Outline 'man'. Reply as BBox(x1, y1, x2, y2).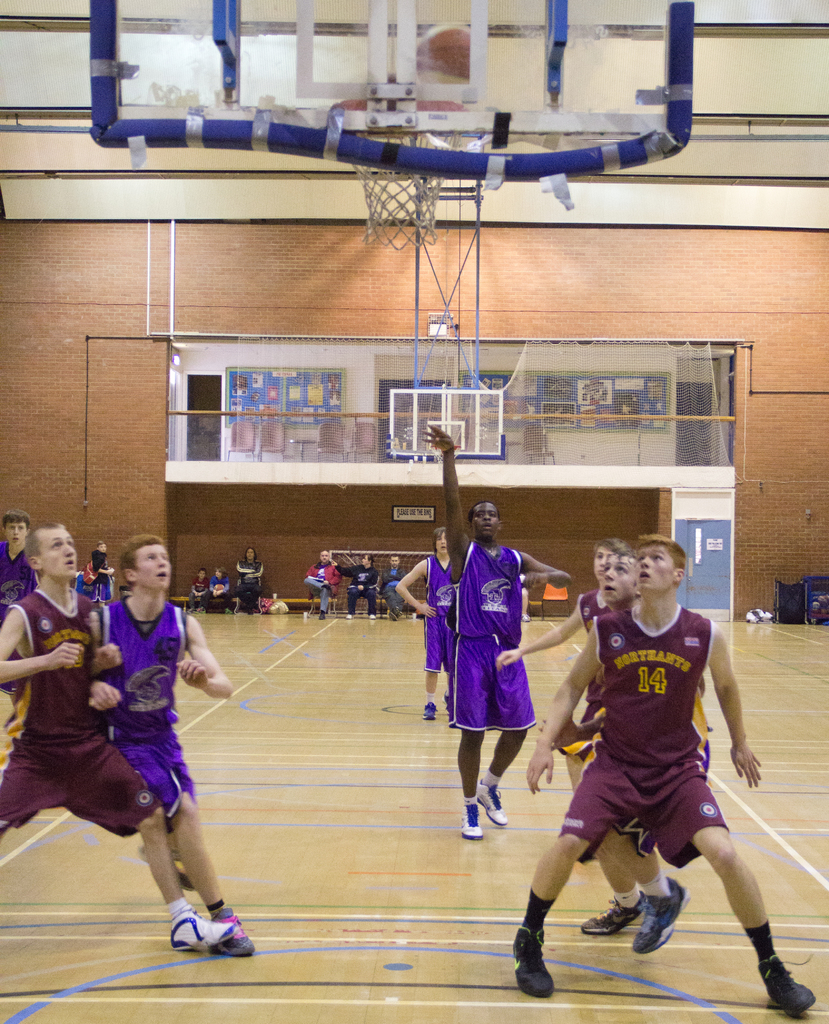
BBox(0, 513, 35, 728).
